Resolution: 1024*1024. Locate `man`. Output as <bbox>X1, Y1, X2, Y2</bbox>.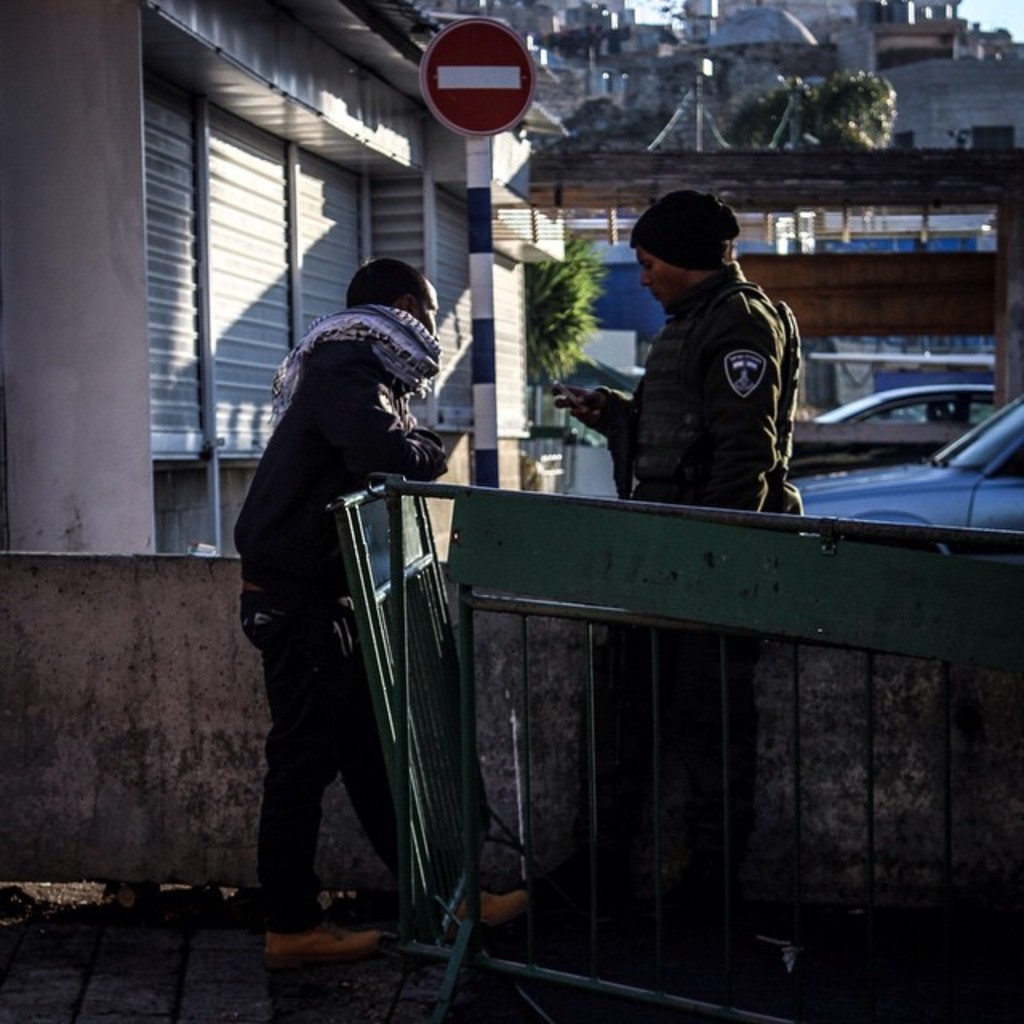
<bbox>550, 190, 806, 973</bbox>.
